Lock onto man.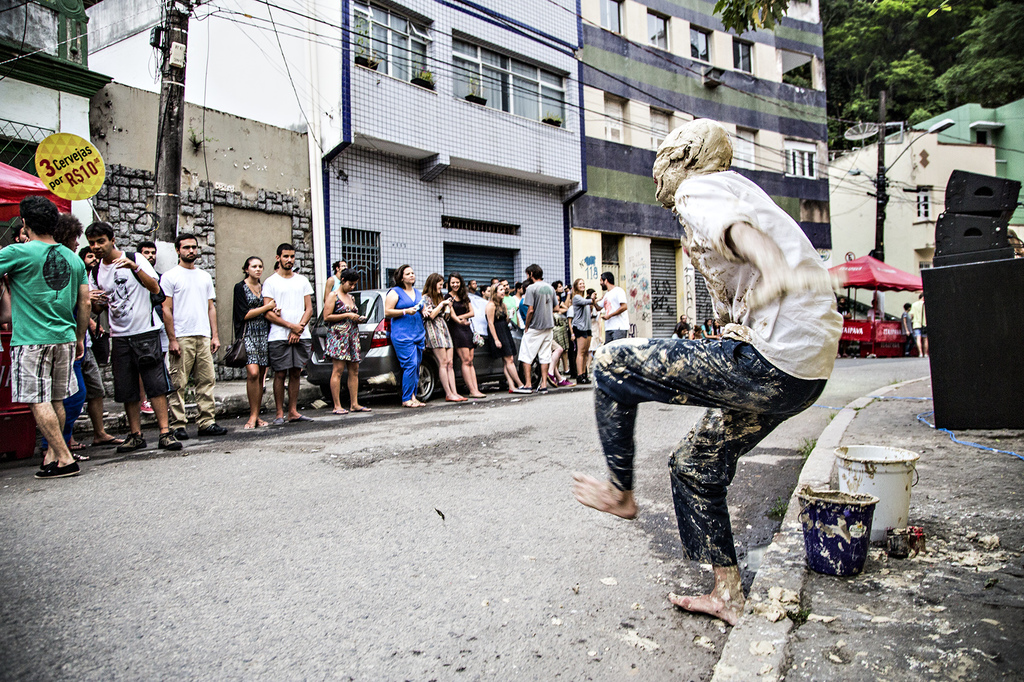
Locked: BBox(51, 214, 127, 454).
